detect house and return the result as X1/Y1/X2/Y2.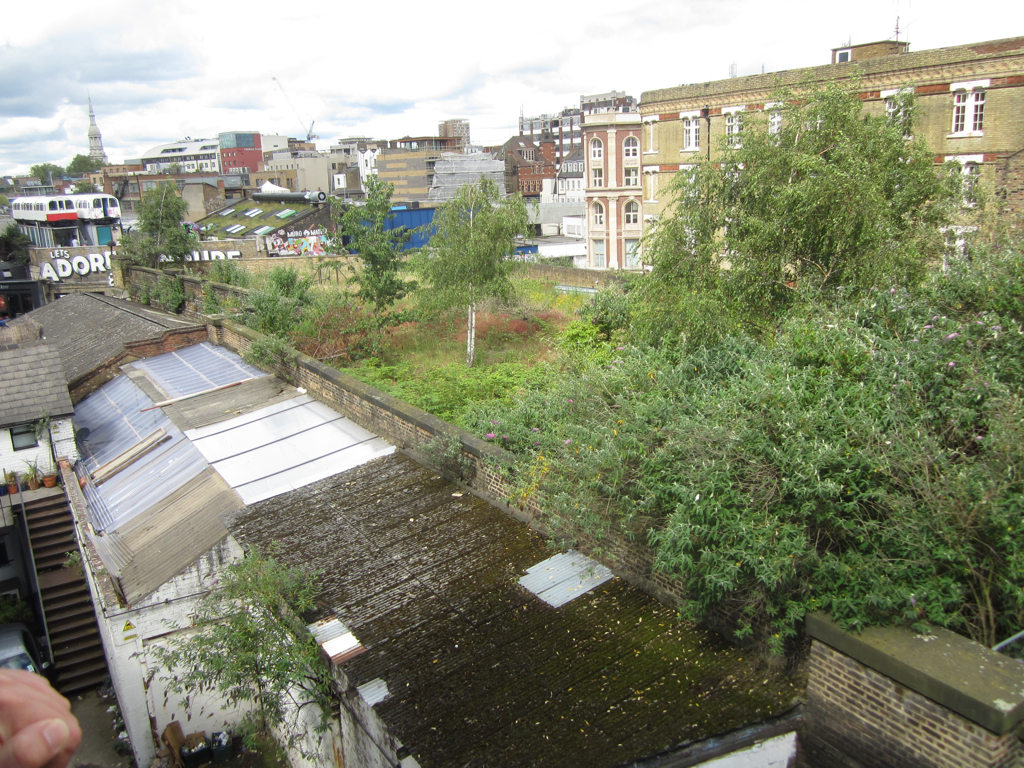
502/233/585/270.
